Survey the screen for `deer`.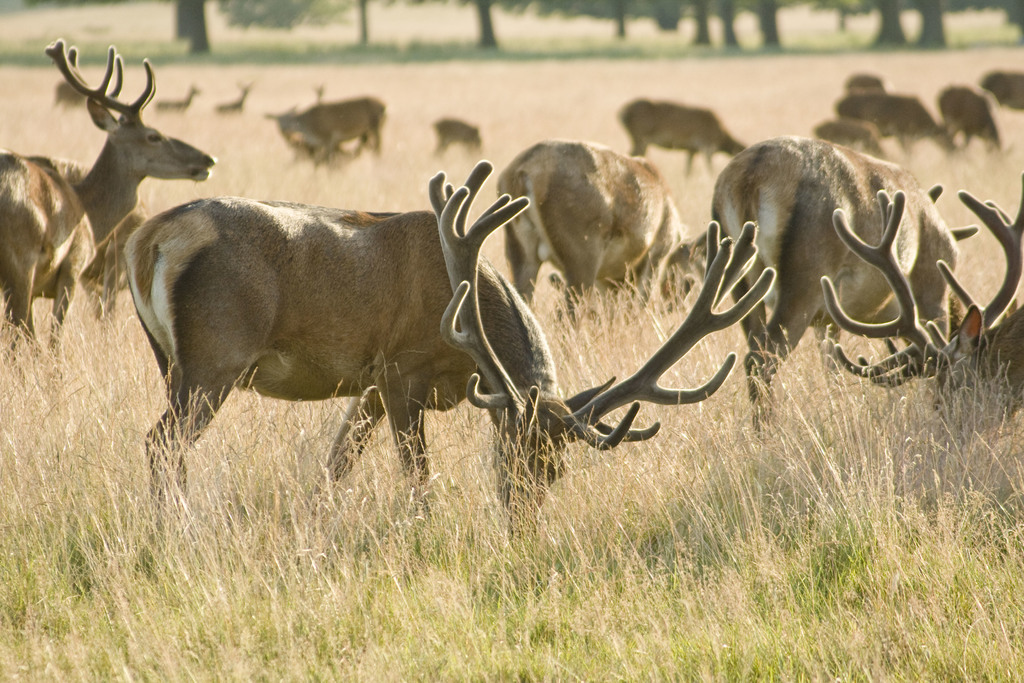
Survey found: pyautogui.locateOnScreen(433, 119, 484, 159).
